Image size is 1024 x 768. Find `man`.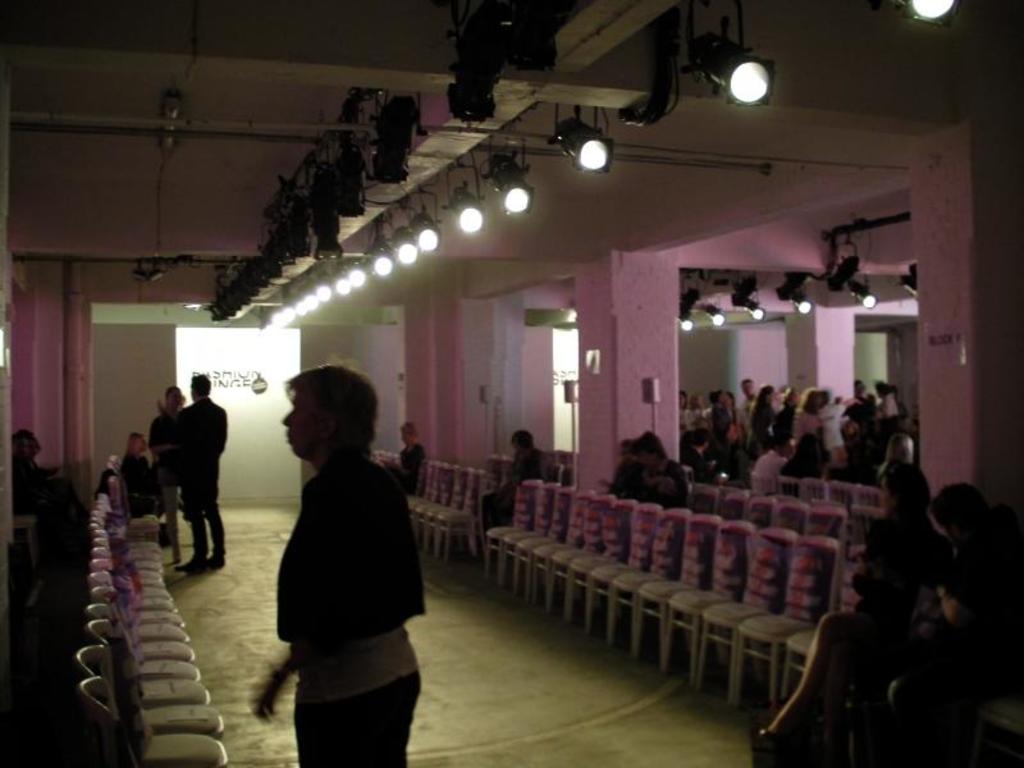
(left=252, top=356, right=426, bottom=767).
